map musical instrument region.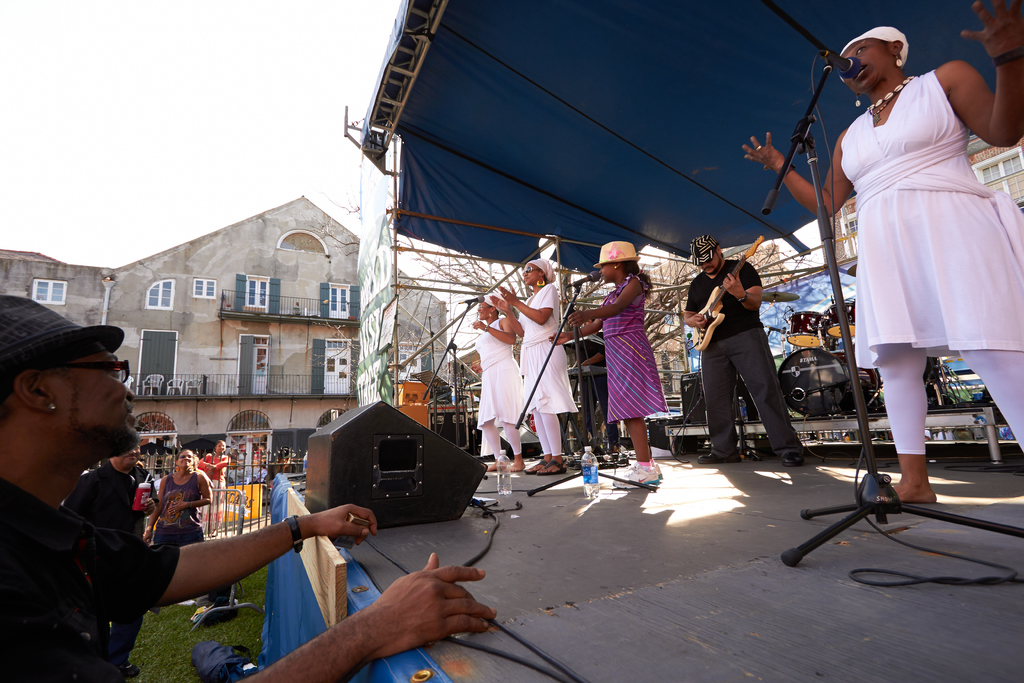
Mapped to BBox(690, 235, 761, 351).
